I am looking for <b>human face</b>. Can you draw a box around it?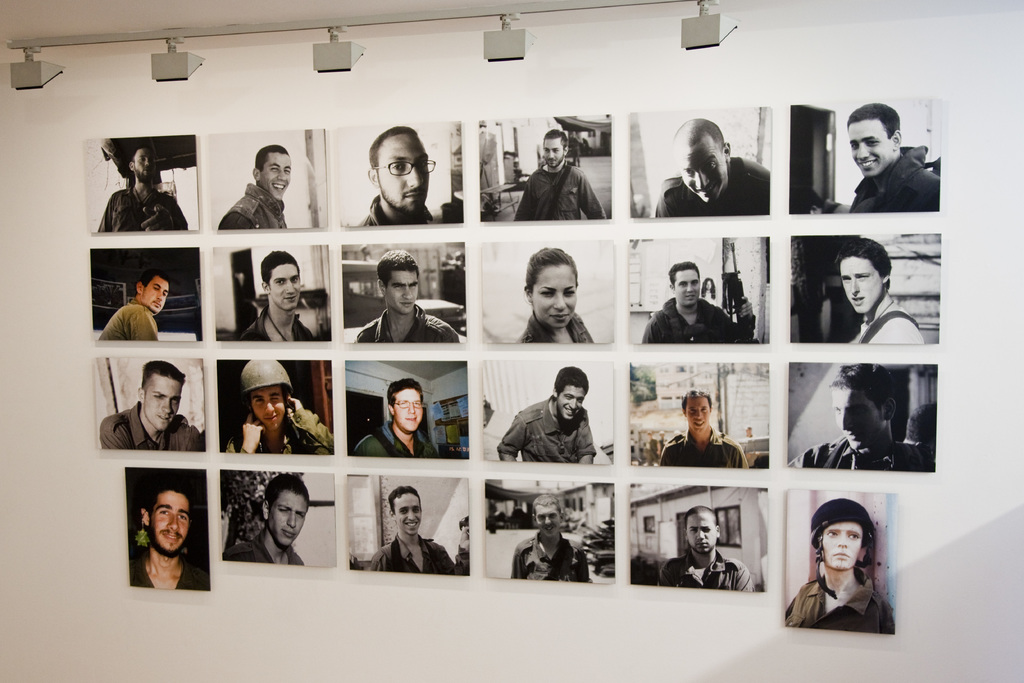
Sure, the bounding box is 557, 384, 585, 420.
